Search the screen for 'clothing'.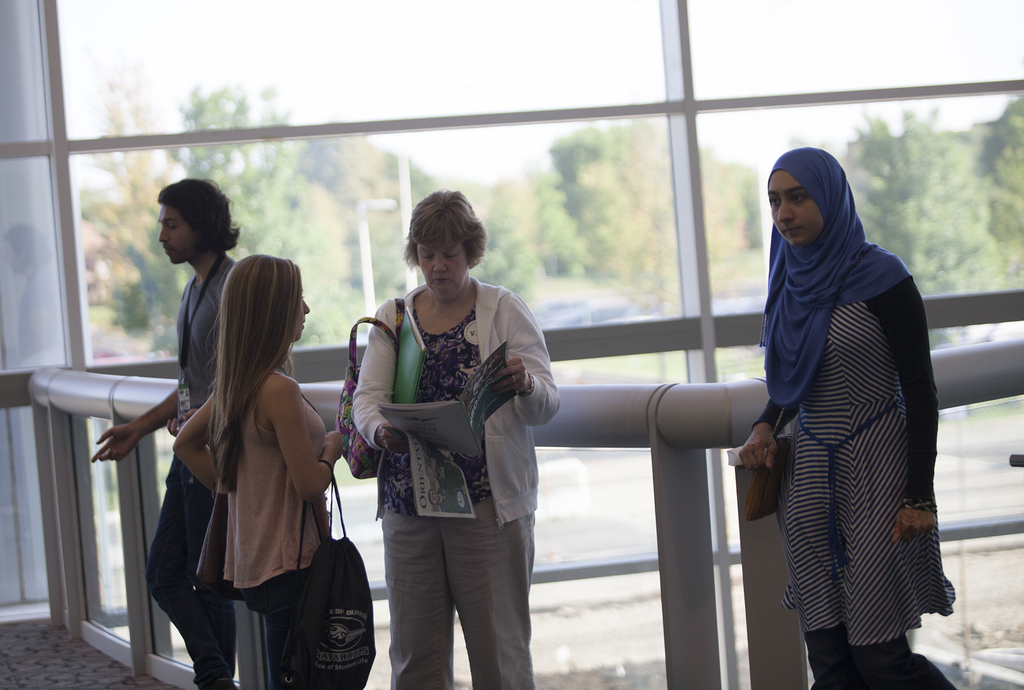
Found at [346,275,563,689].
